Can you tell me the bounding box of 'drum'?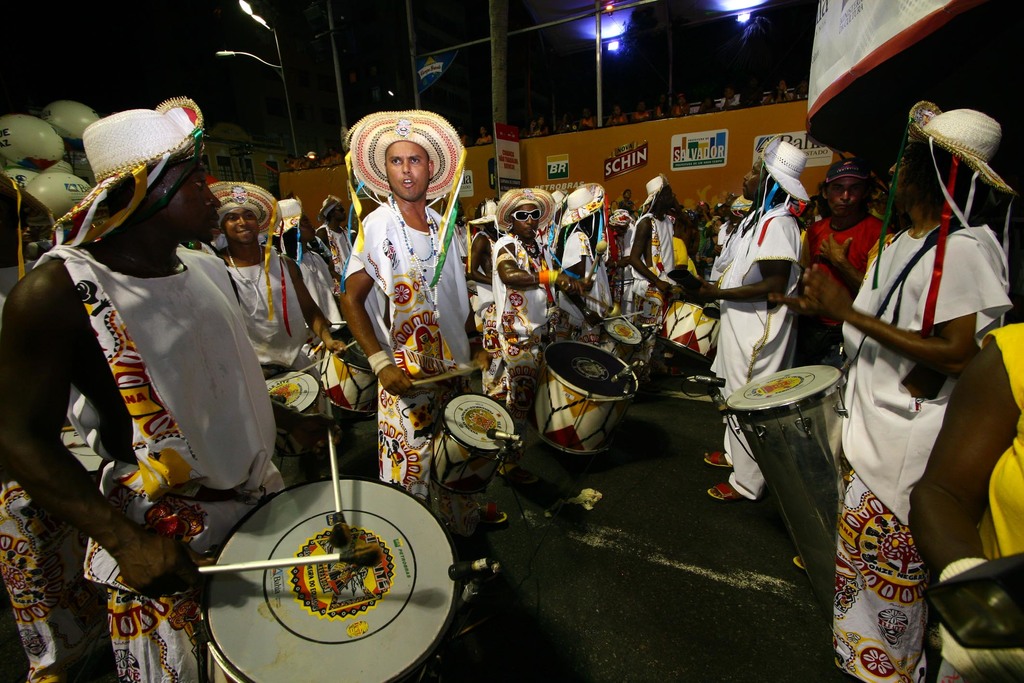
196,475,468,682.
